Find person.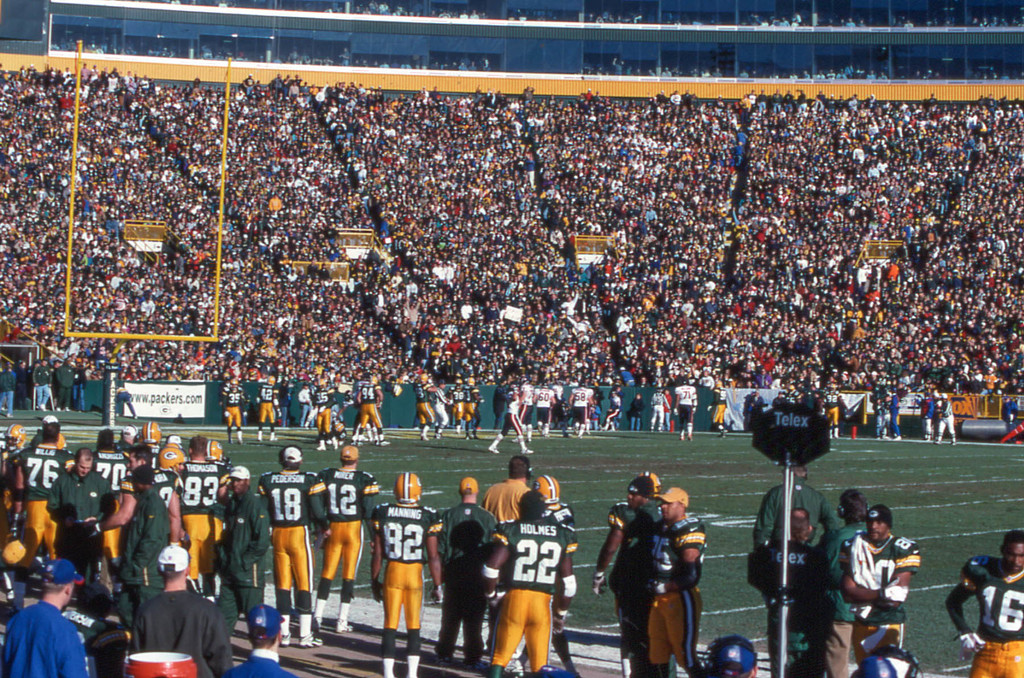
box=[0, 549, 93, 677].
